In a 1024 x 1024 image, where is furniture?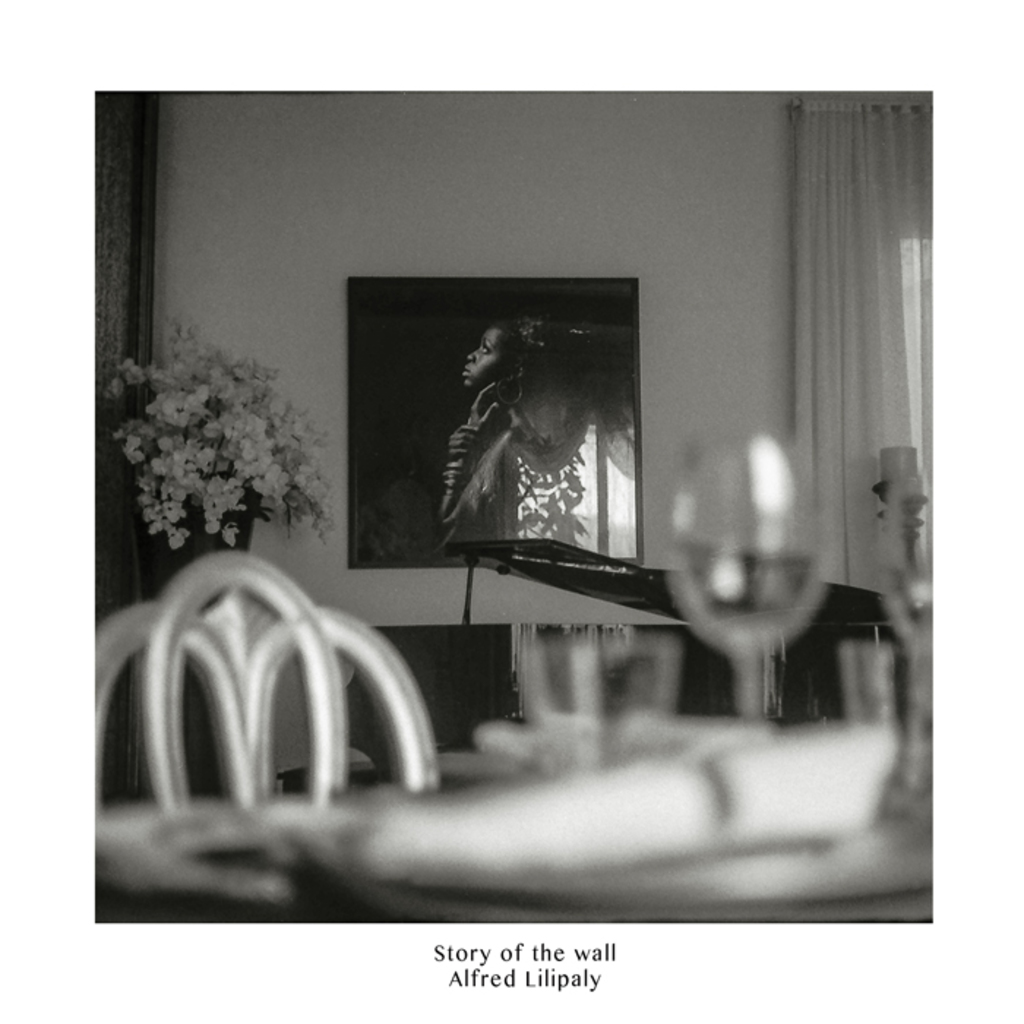
crop(92, 784, 932, 923).
